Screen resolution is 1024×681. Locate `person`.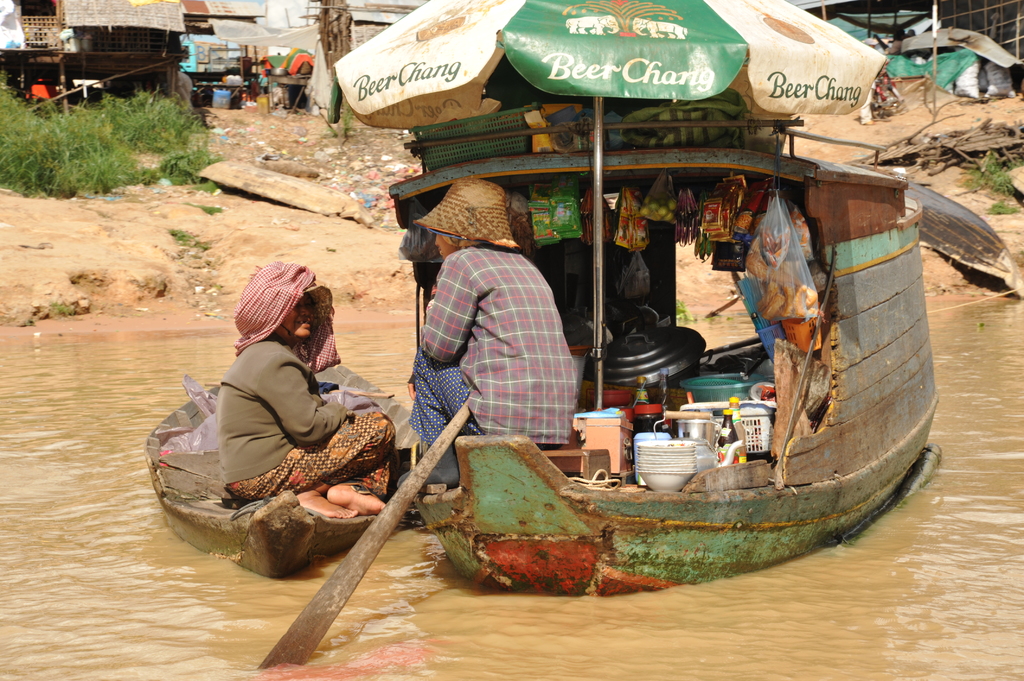
399 178 581 483.
